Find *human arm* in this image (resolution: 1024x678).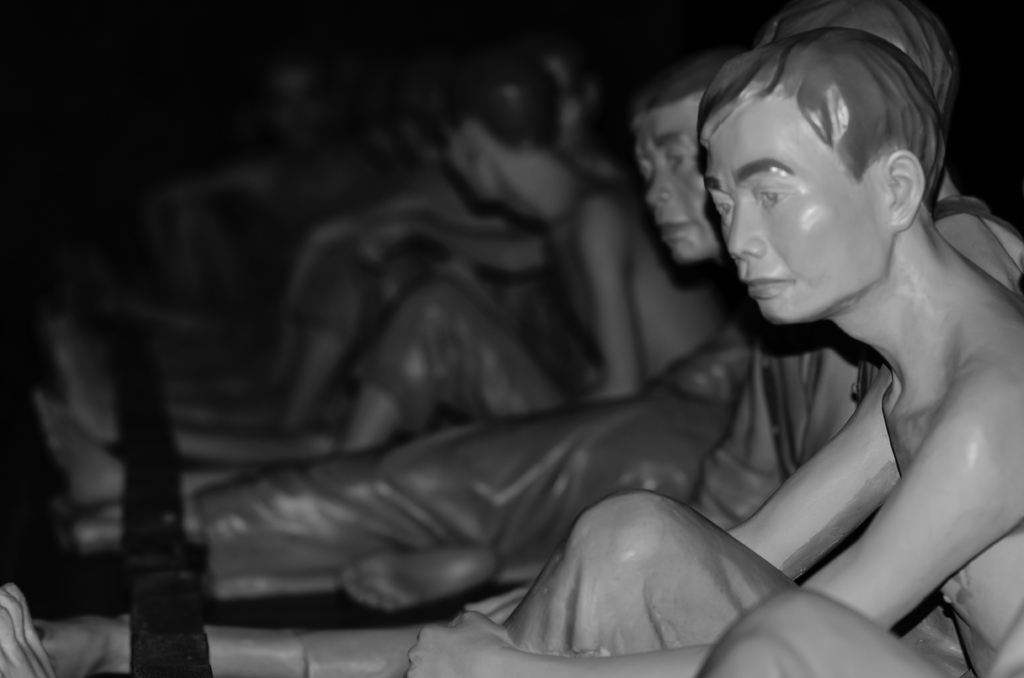
(575, 194, 640, 404).
